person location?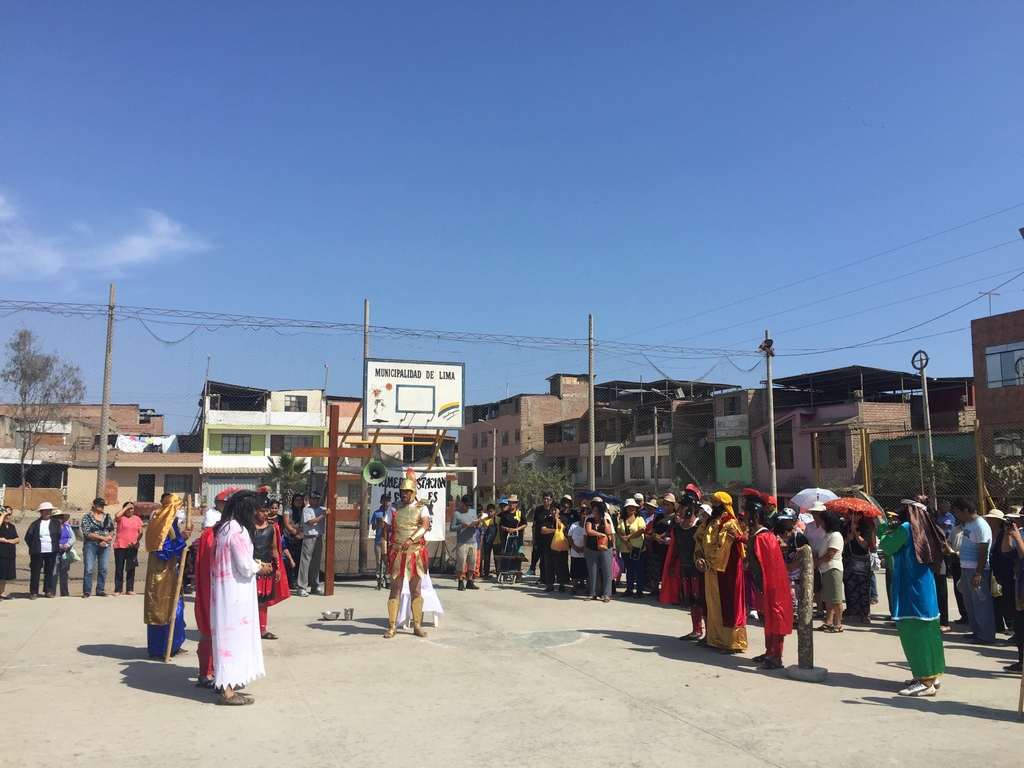
pyautogui.locateOnScreen(878, 492, 948, 701)
